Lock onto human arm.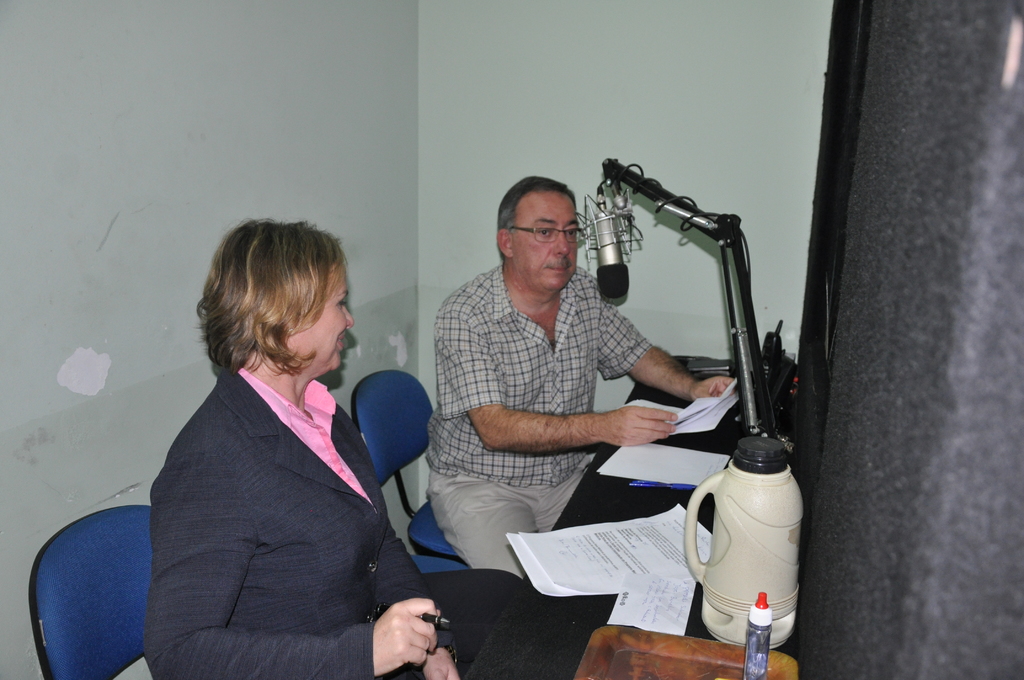
Locked: left=346, top=415, right=464, bottom=679.
